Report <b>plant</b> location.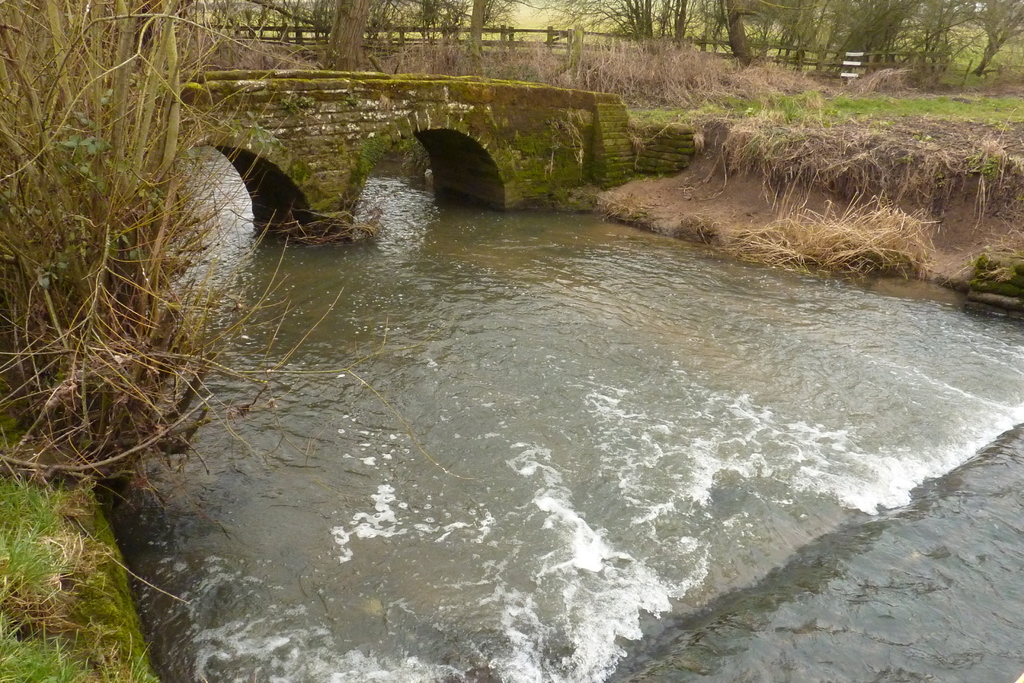
Report: 0, 431, 159, 682.
